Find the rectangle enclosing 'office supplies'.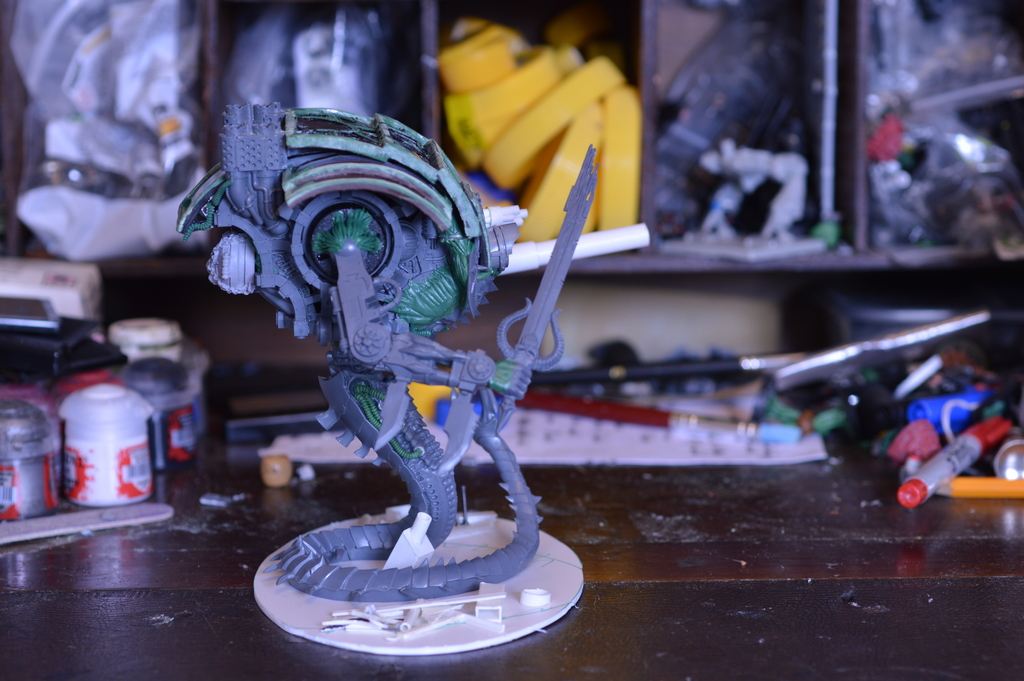
x1=520 y1=386 x2=767 y2=422.
